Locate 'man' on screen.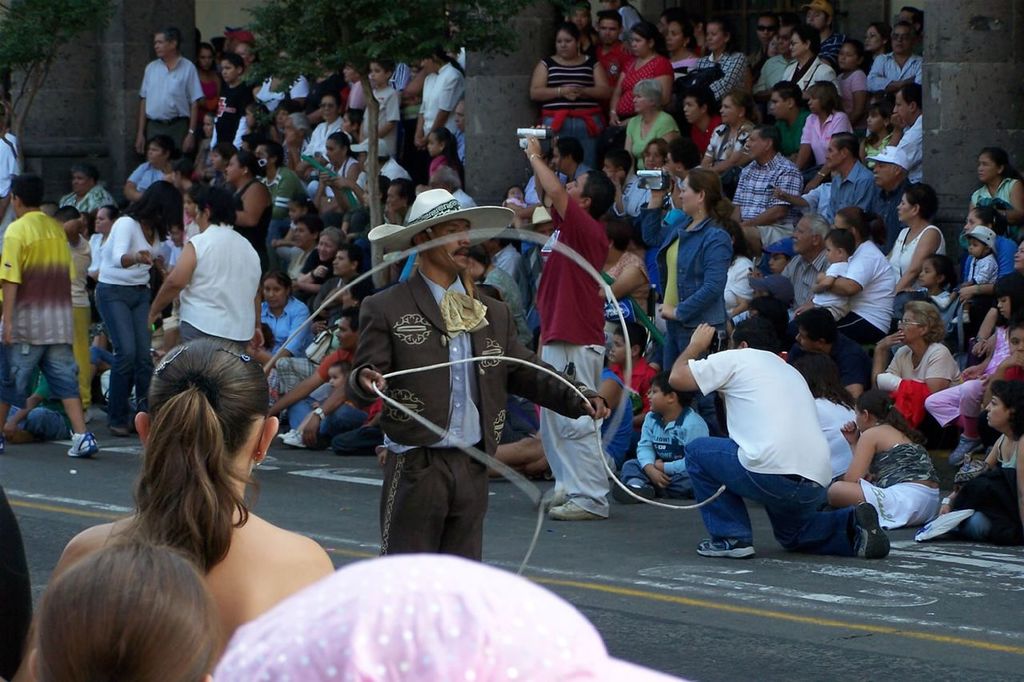
On screen at left=341, top=188, right=608, bottom=566.
